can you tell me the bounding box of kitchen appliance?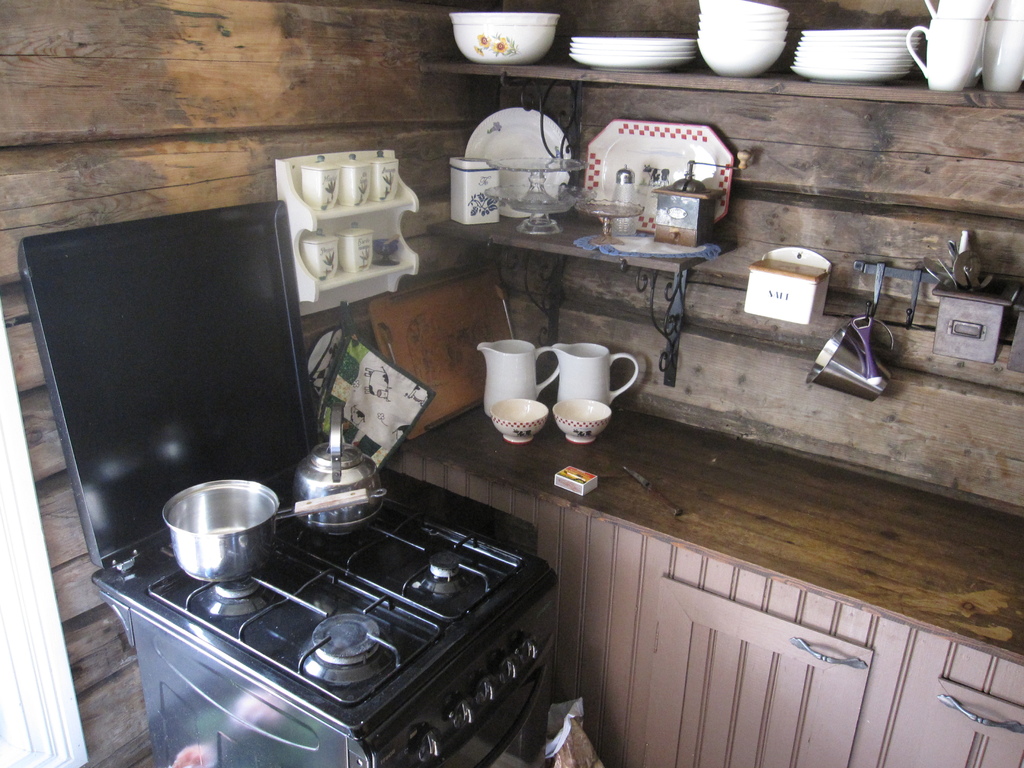
bbox=(568, 36, 695, 69).
